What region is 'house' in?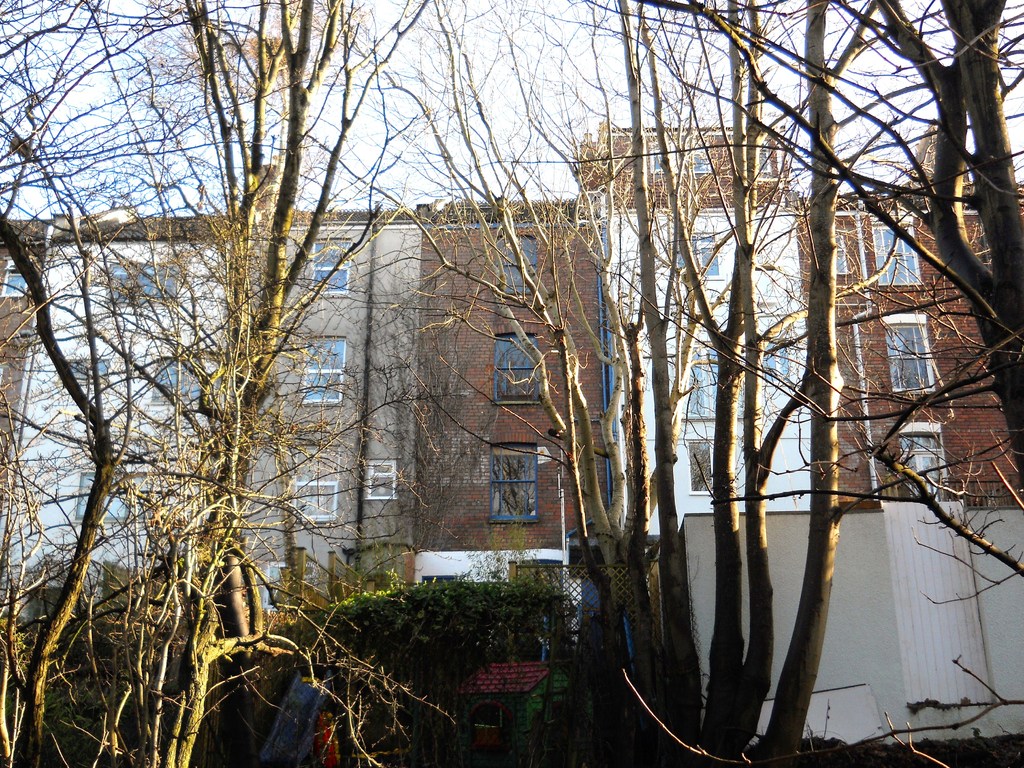
[0,207,50,502].
